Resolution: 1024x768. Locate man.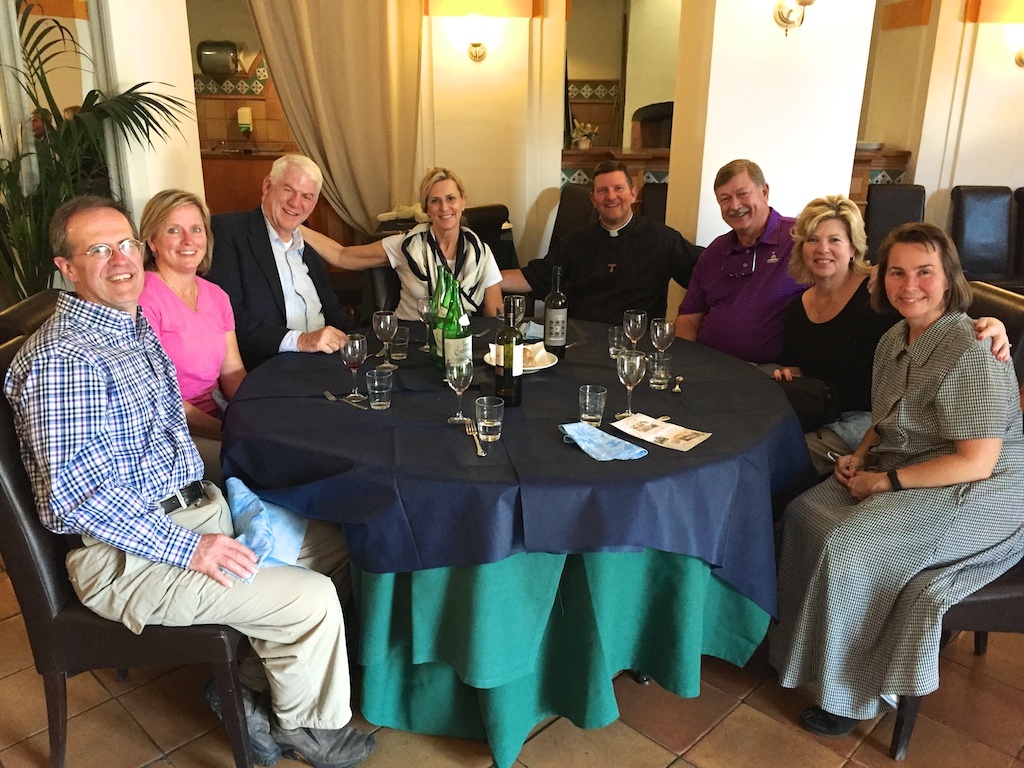
crop(14, 172, 297, 739).
